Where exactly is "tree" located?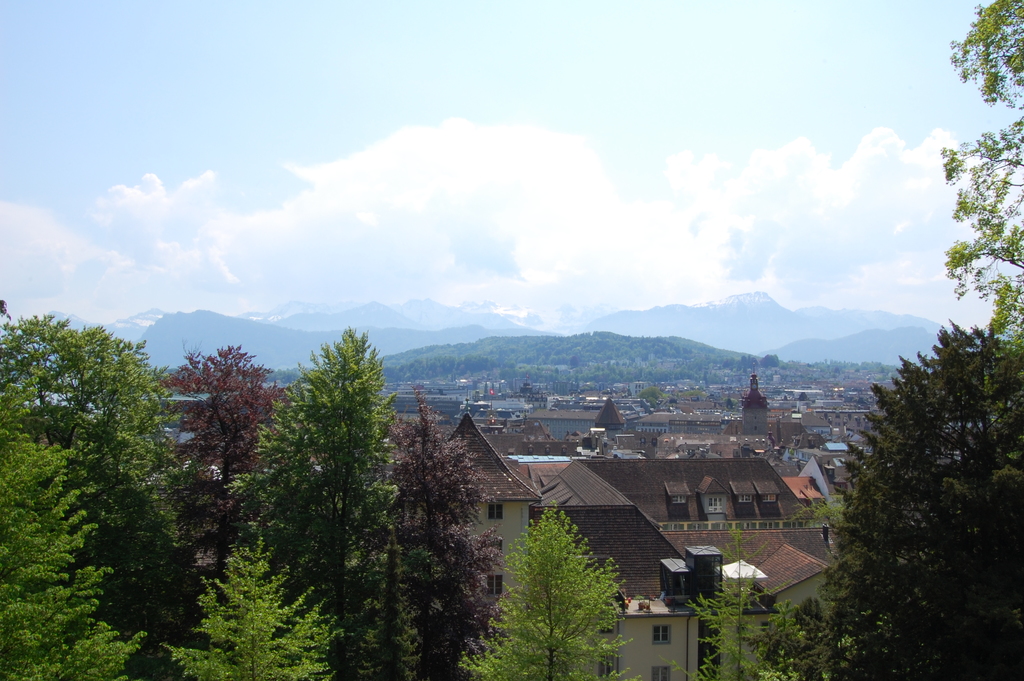
Its bounding box is <box>0,320,193,591</box>.
